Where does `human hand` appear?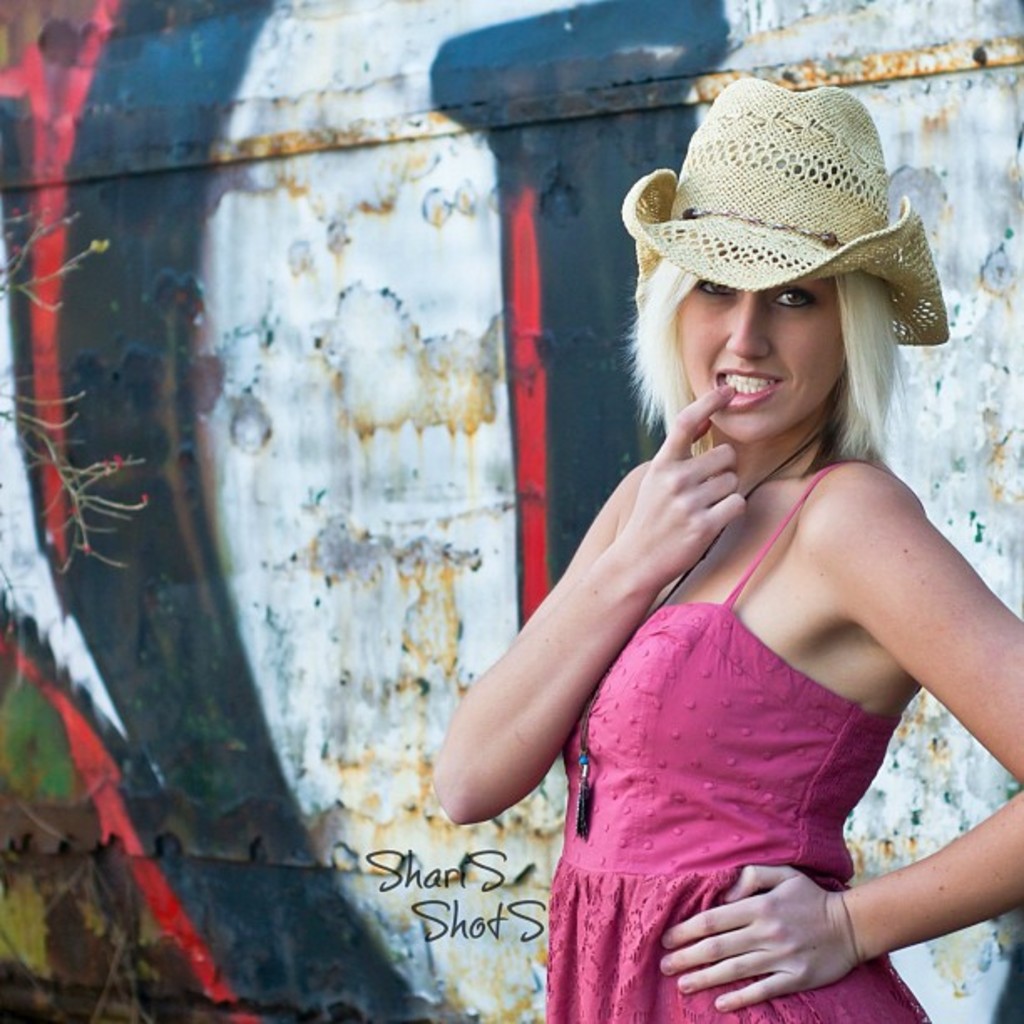
Appears at [649,863,900,1023].
